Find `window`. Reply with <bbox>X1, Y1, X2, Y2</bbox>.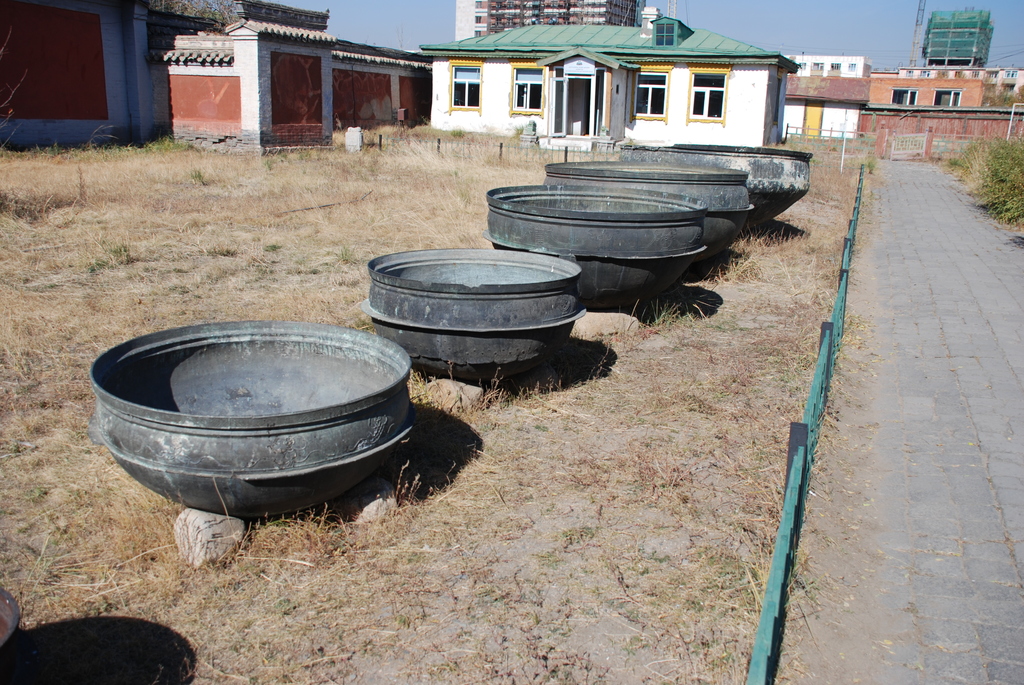
<bbox>637, 78, 662, 113</bbox>.
